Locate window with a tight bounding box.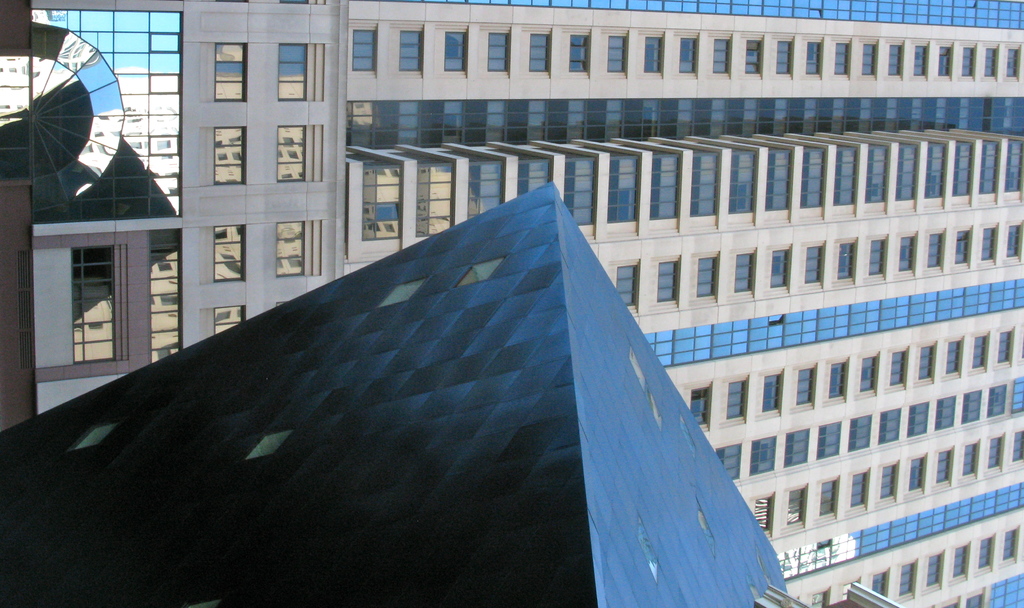
{"x1": 832, "y1": 42, "x2": 853, "y2": 78}.
